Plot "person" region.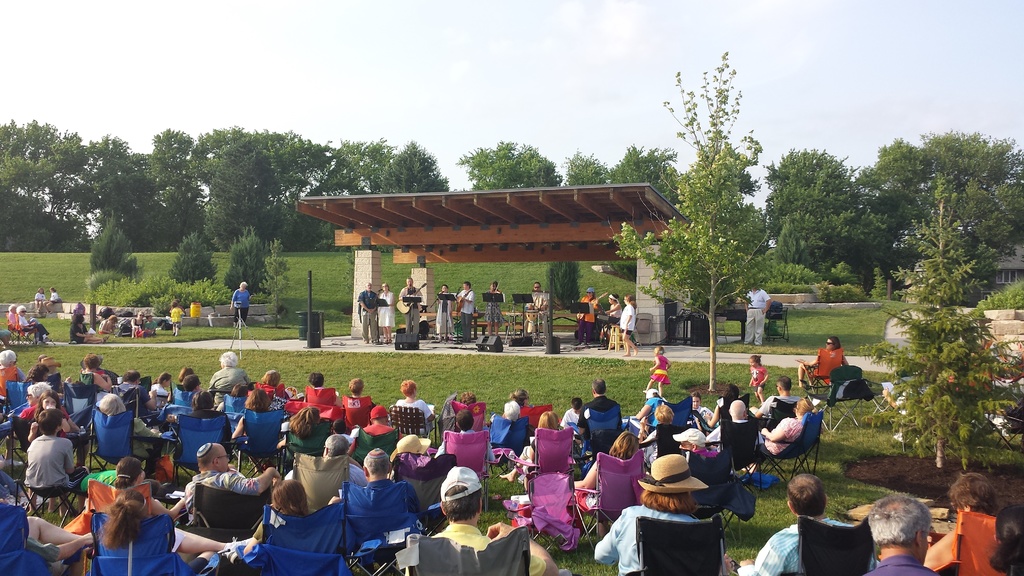
Plotted at bbox(72, 299, 84, 320).
